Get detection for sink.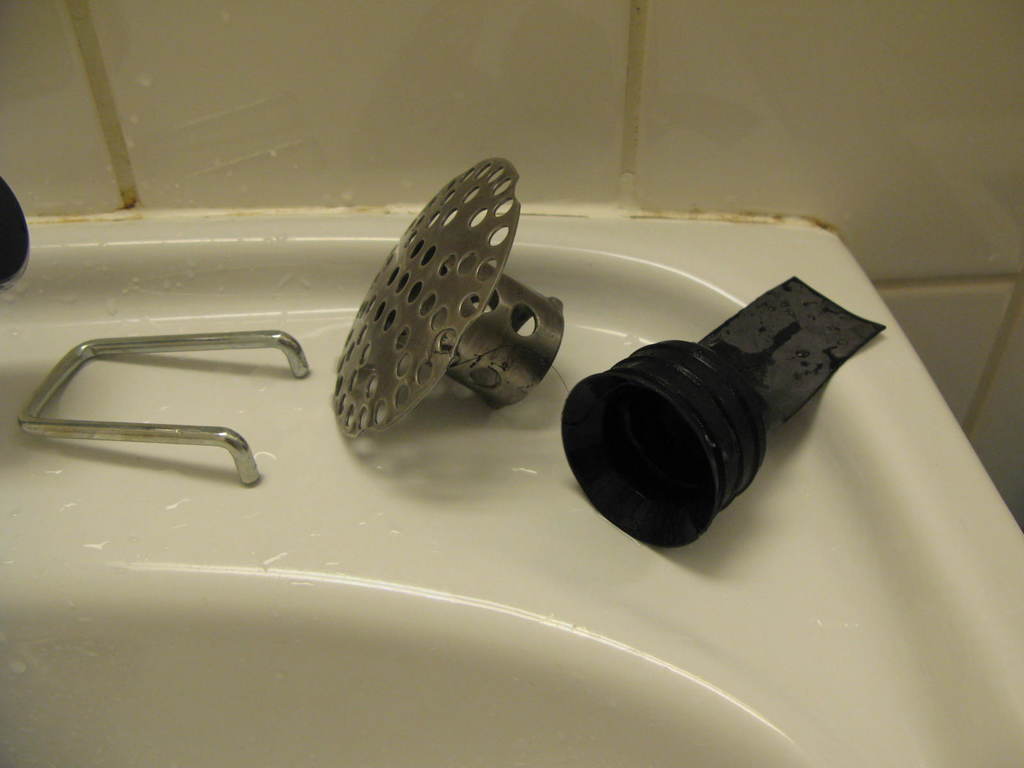
Detection: [x1=33, y1=148, x2=964, y2=745].
